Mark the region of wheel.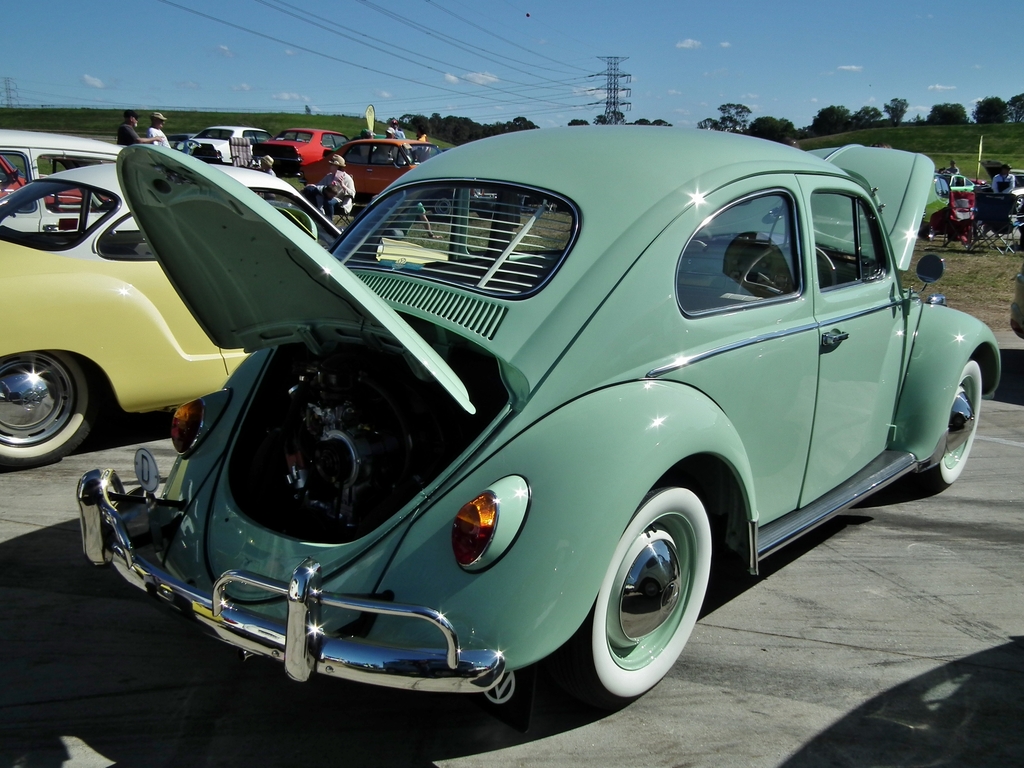
Region: select_region(584, 492, 711, 702).
